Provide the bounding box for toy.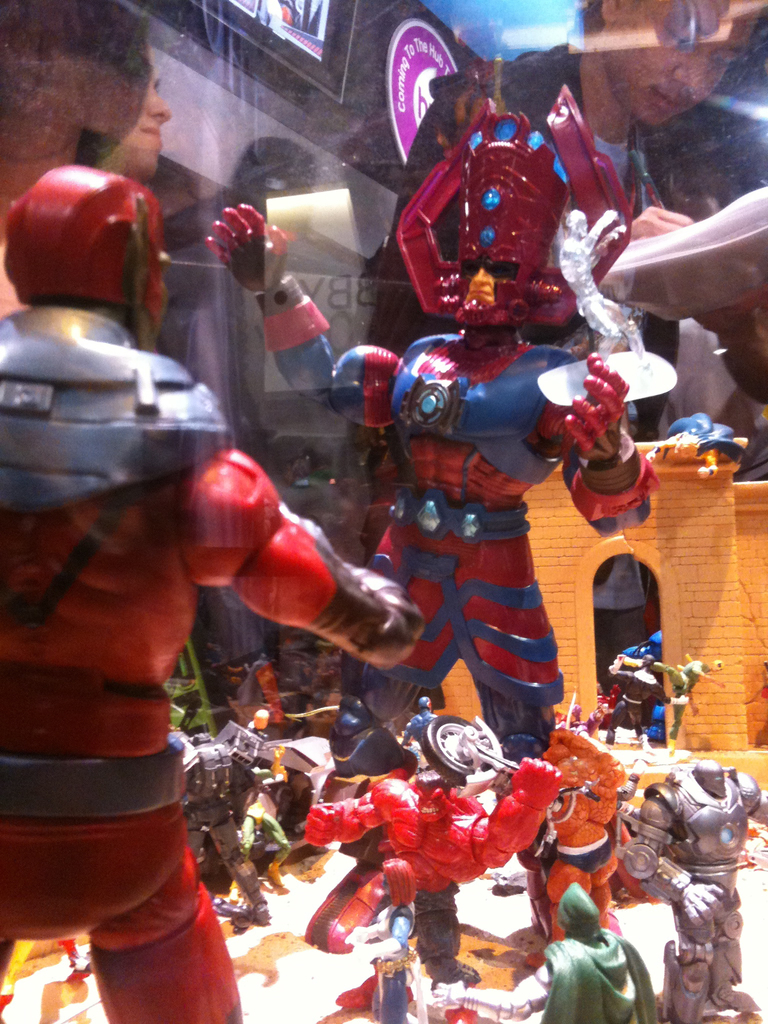
BBox(369, 948, 420, 1023).
